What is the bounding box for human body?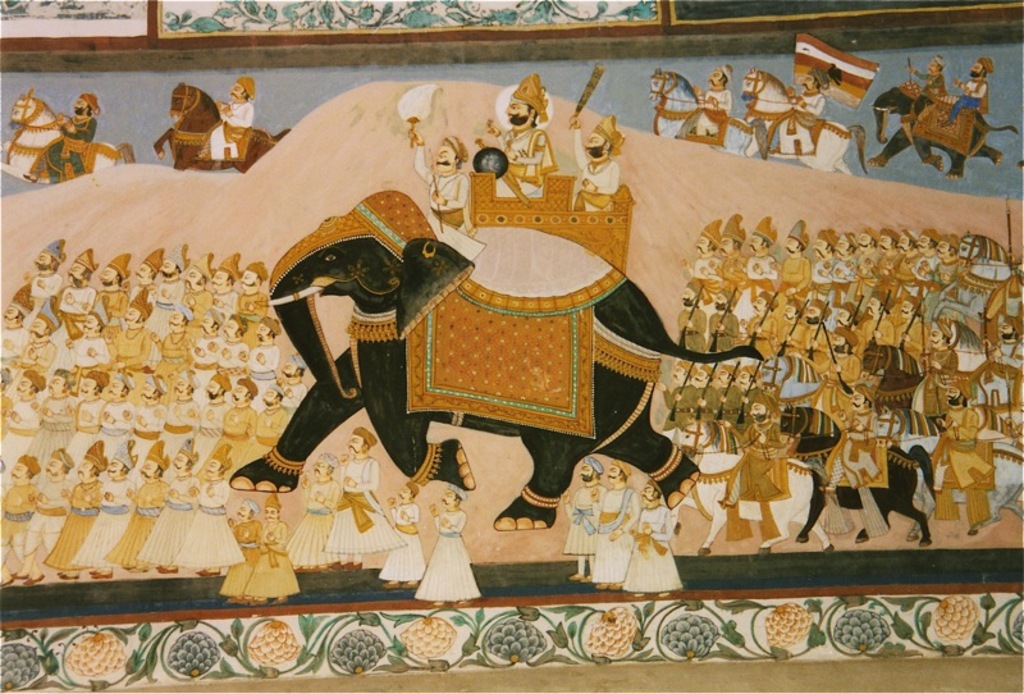
[850,230,882,302].
